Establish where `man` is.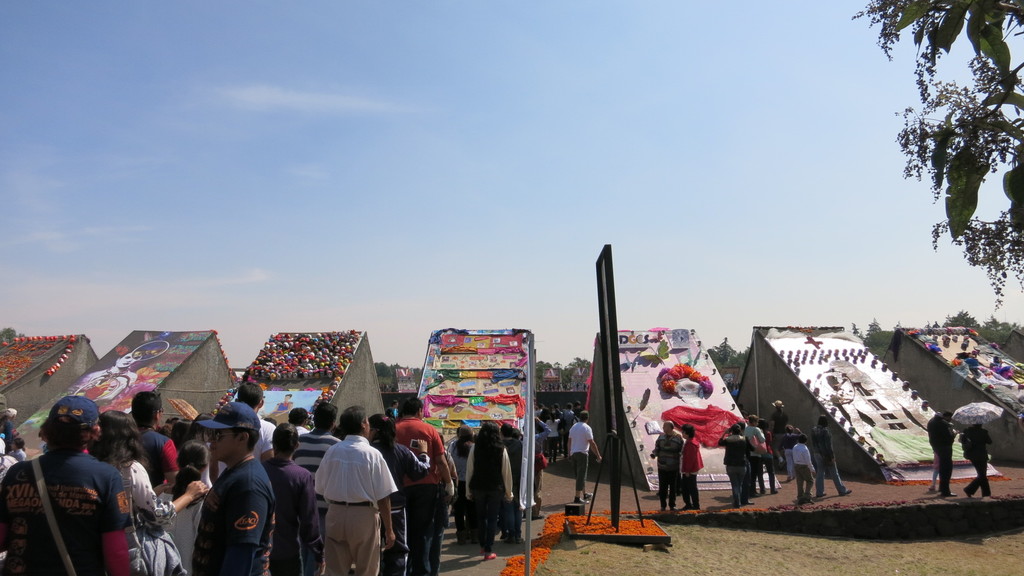
Established at [396, 396, 452, 575].
